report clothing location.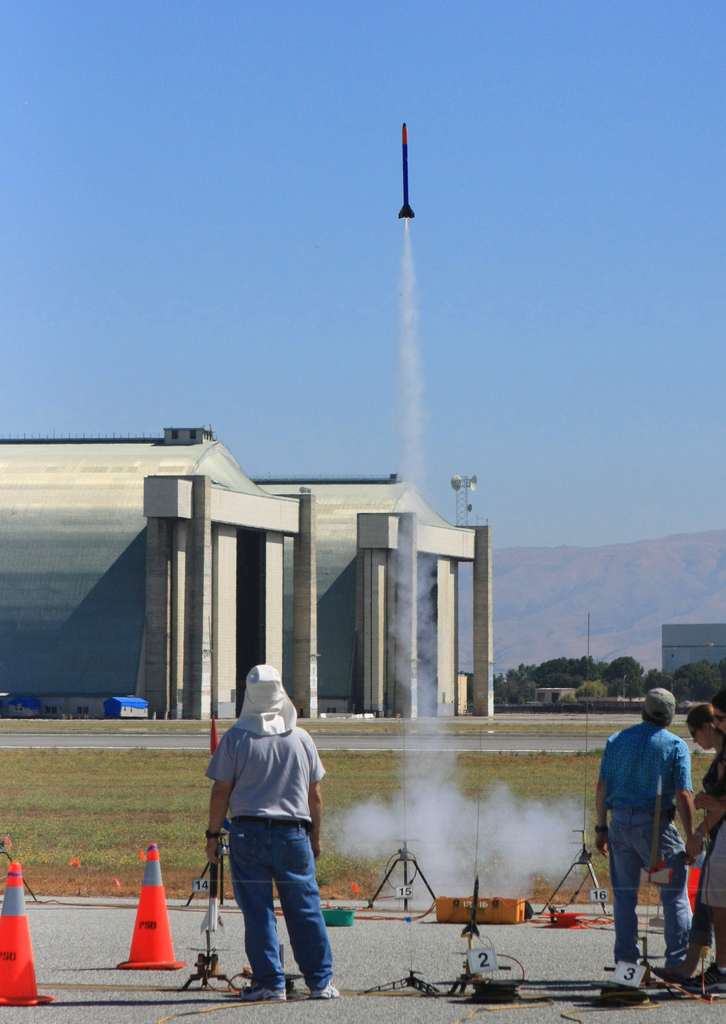
Report: {"x1": 605, "y1": 686, "x2": 707, "y2": 963}.
